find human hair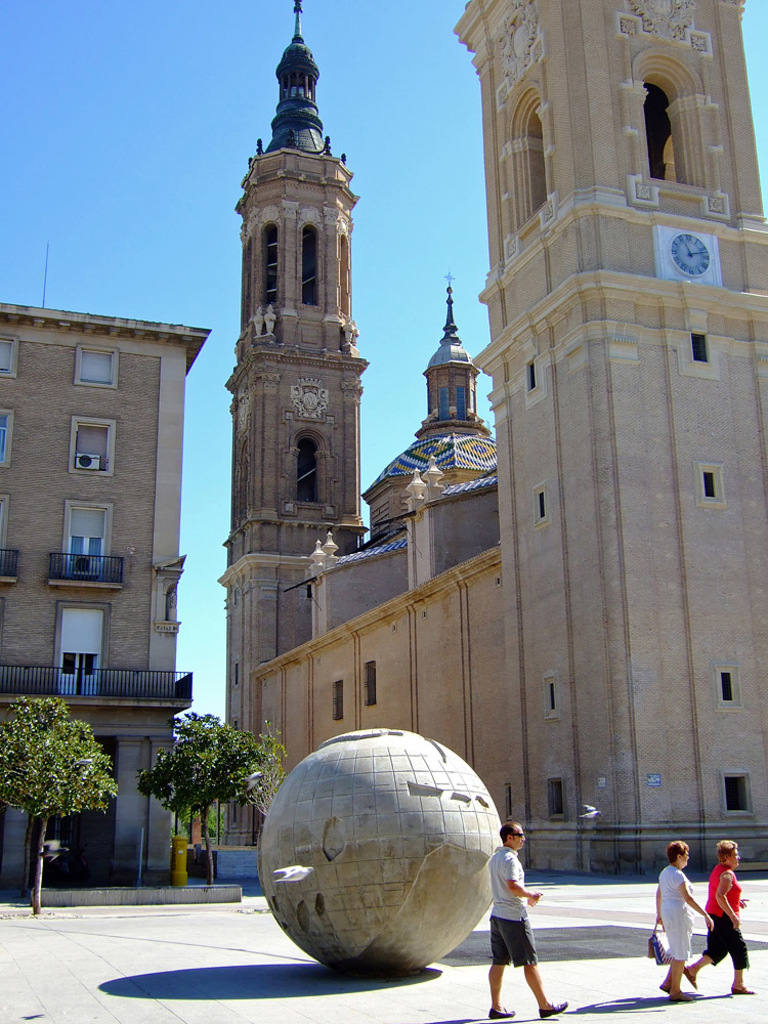
658 838 690 866
